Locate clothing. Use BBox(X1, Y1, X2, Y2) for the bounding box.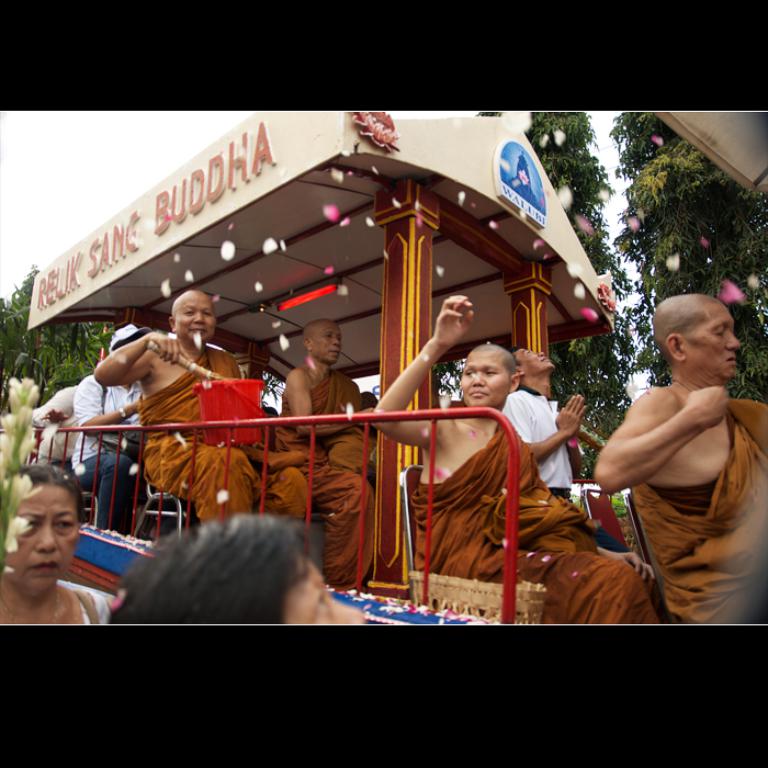
BBox(496, 386, 625, 551).
